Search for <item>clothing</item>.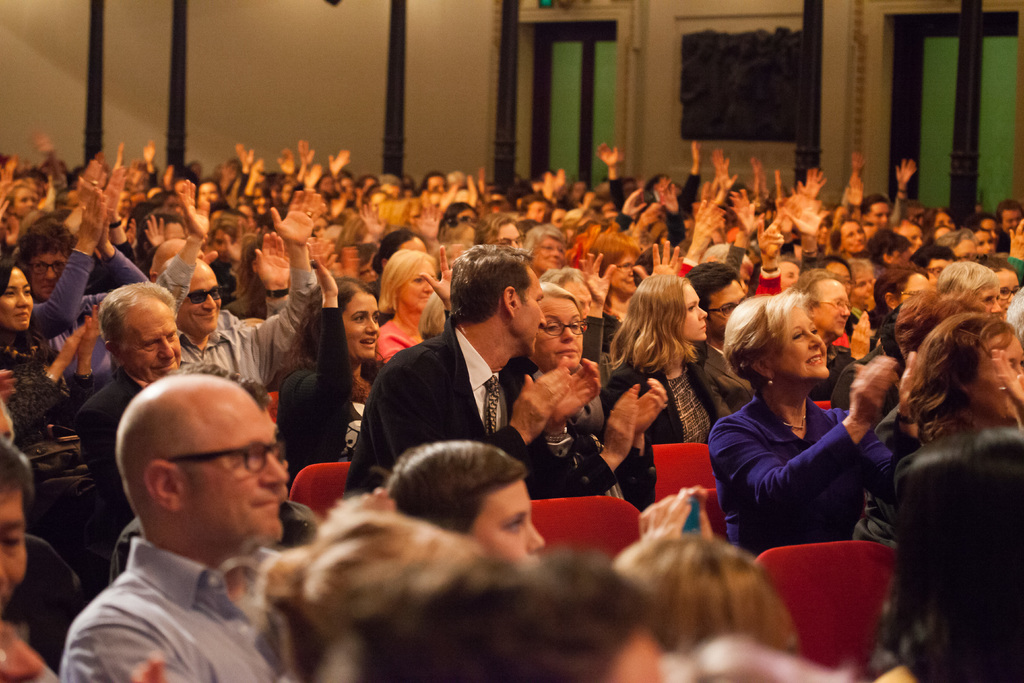
Found at bbox(0, 350, 95, 441).
